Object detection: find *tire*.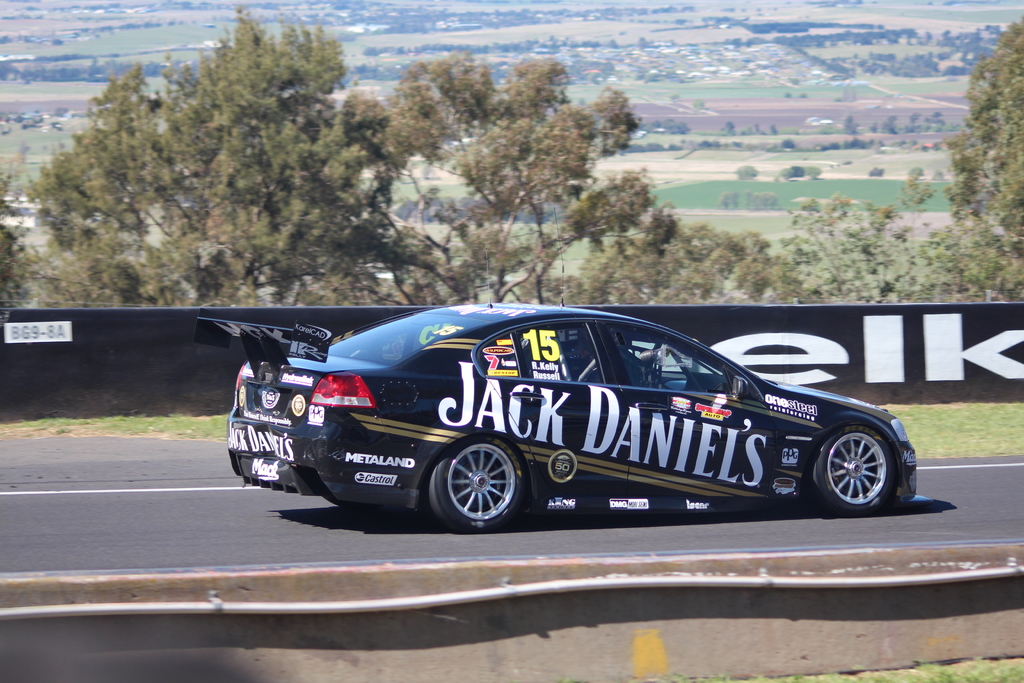
detection(425, 435, 540, 532).
